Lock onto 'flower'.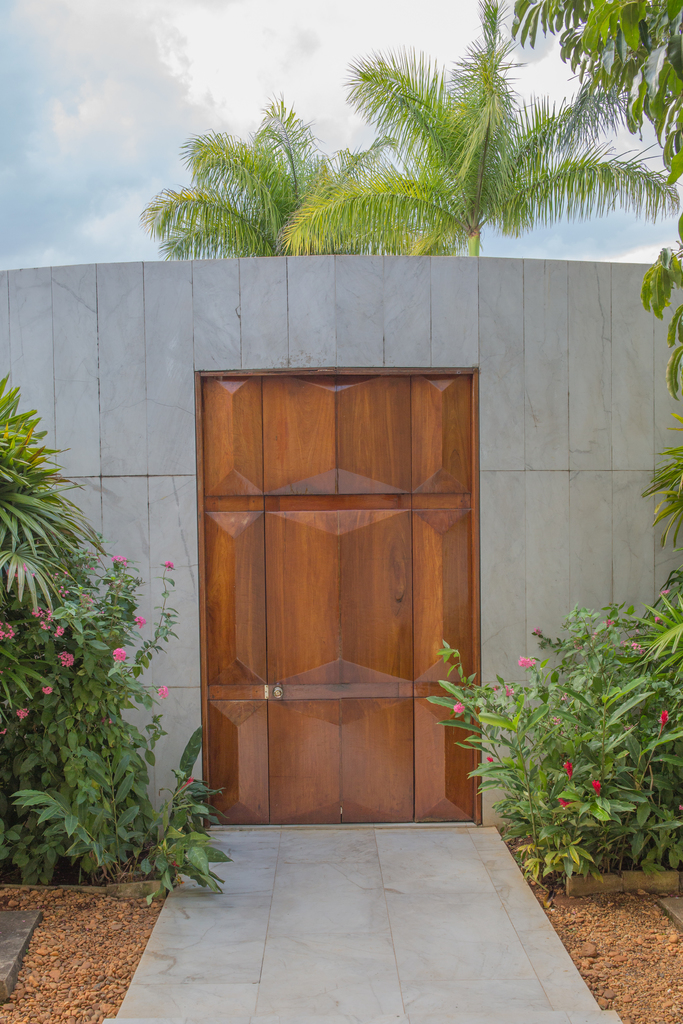
Locked: <bbox>40, 620, 47, 630</bbox>.
